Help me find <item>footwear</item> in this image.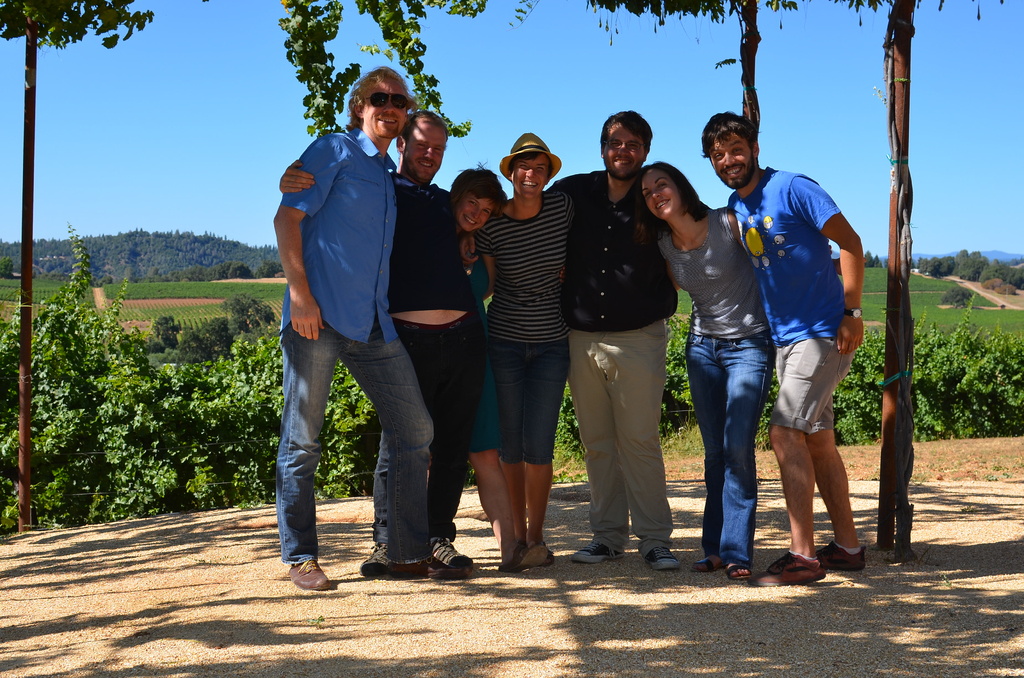
Found it: select_region(498, 543, 548, 573).
